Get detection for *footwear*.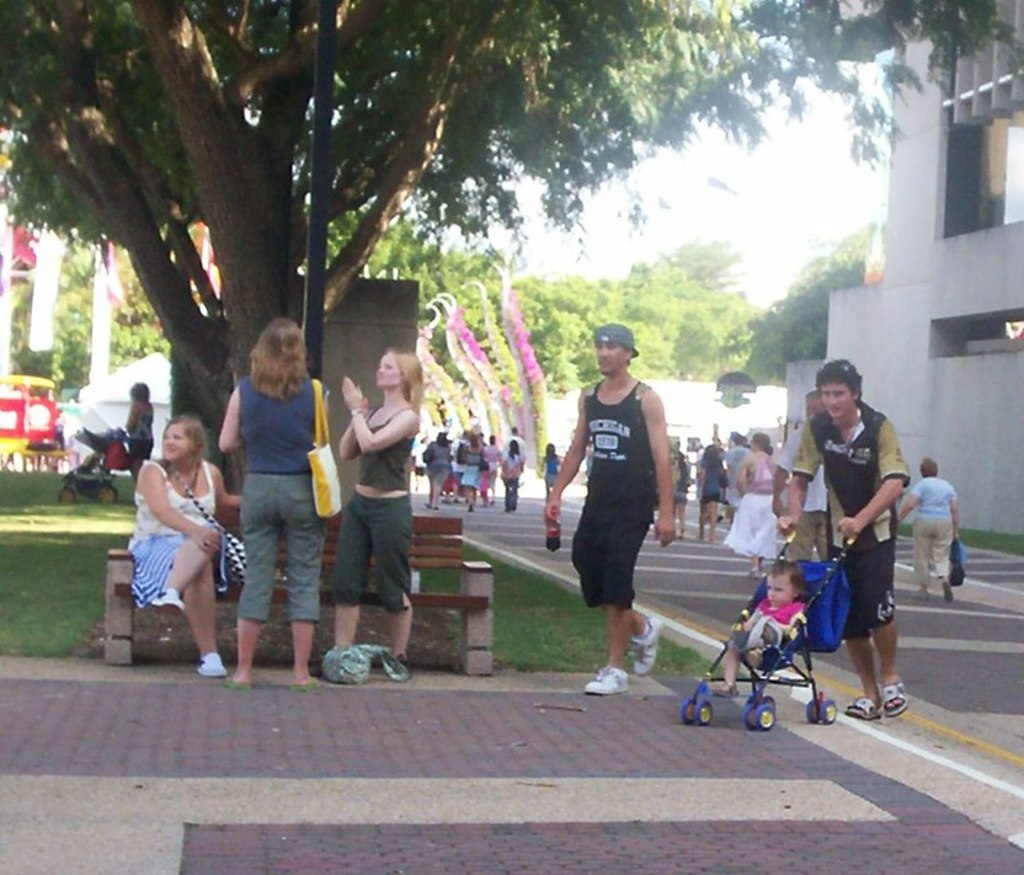
Detection: (x1=629, y1=618, x2=658, y2=673).
